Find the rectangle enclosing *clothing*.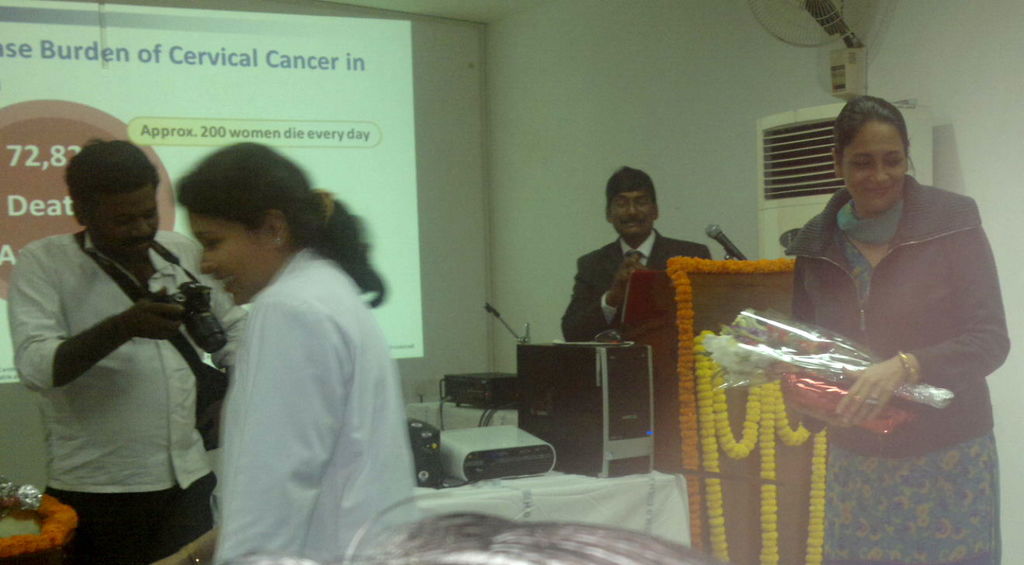
x1=8 y1=222 x2=234 y2=564.
